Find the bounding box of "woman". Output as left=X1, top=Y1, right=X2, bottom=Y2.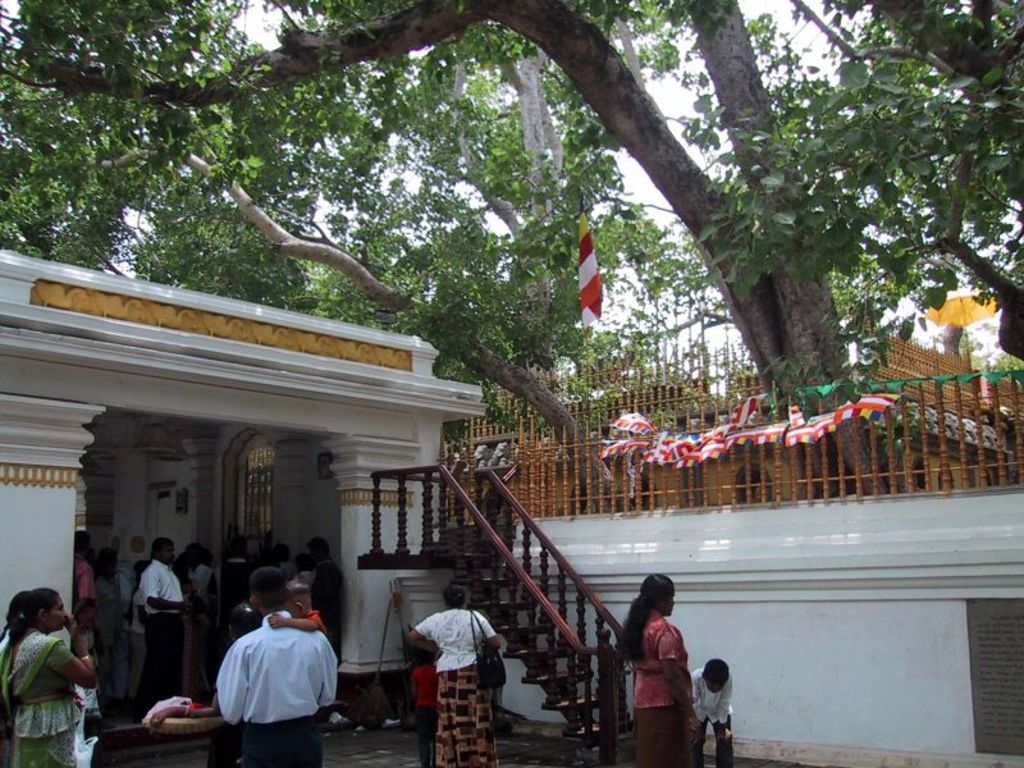
left=0, top=582, right=99, bottom=767.
